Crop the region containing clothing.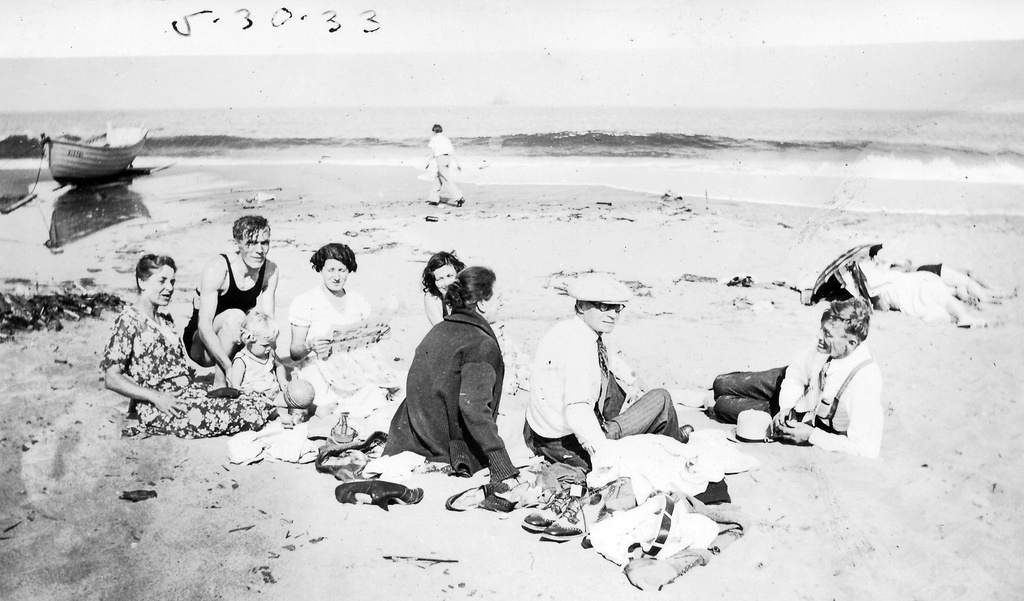
Crop region: (x1=98, y1=296, x2=275, y2=444).
